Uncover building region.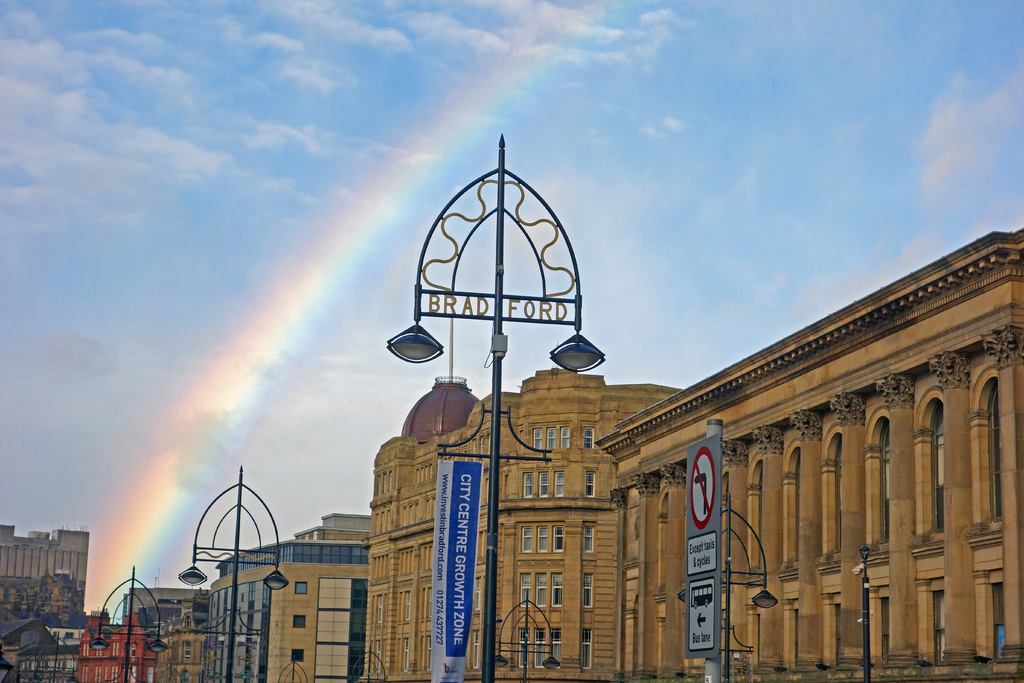
Uncovered: {"left": 0, "top": 529, "right": 94, "bottom": 682}.
